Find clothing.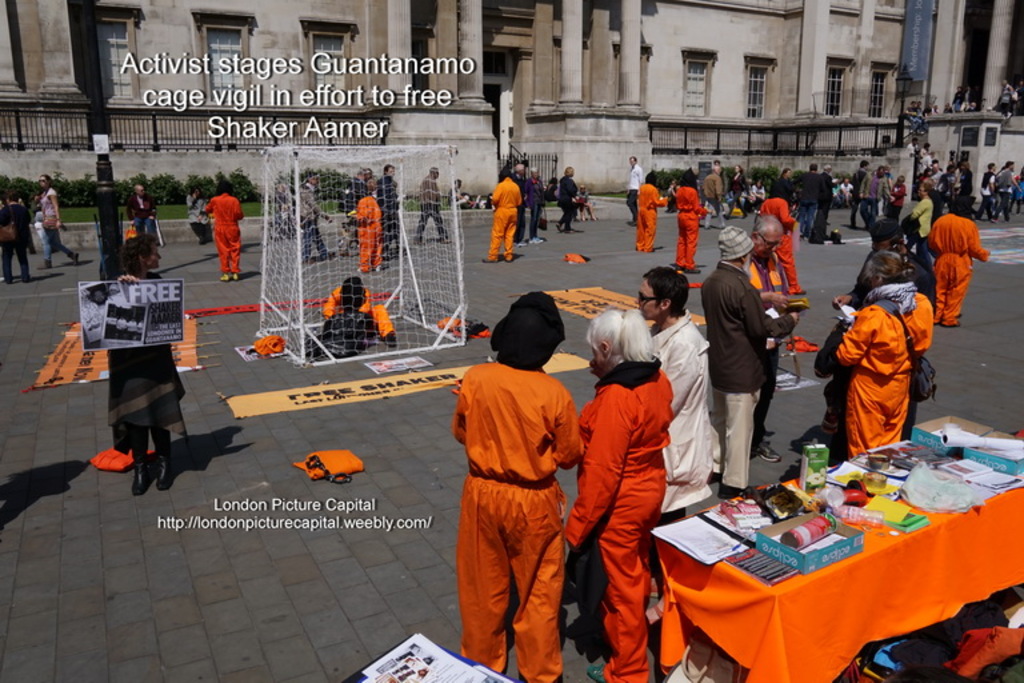
(293,184,315,259).
